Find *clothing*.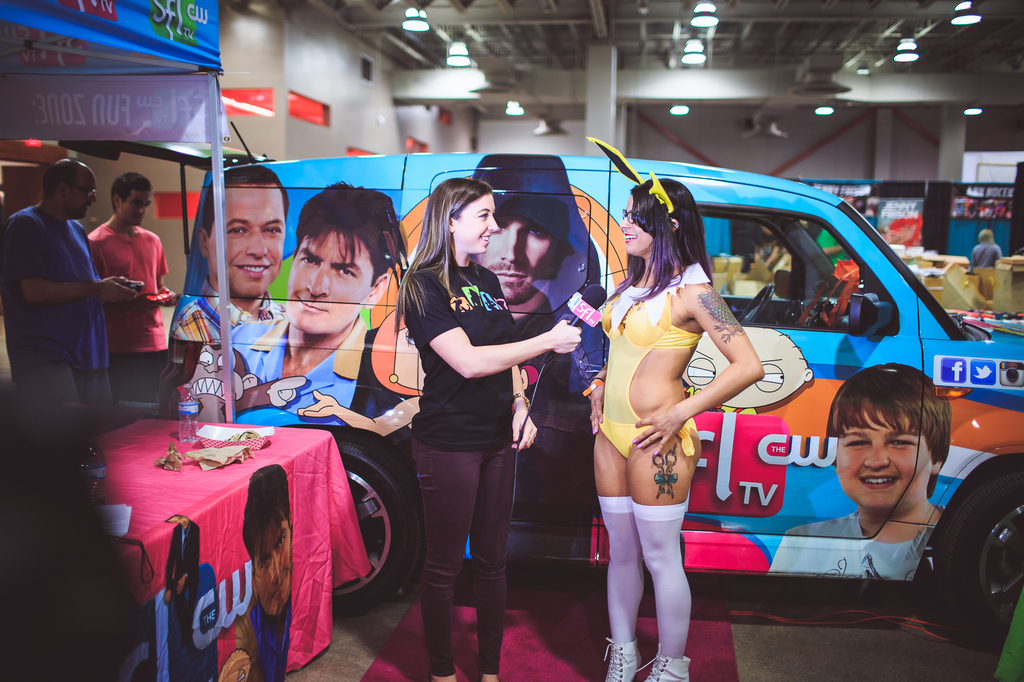
Rect(598, 260, 702, 467).
